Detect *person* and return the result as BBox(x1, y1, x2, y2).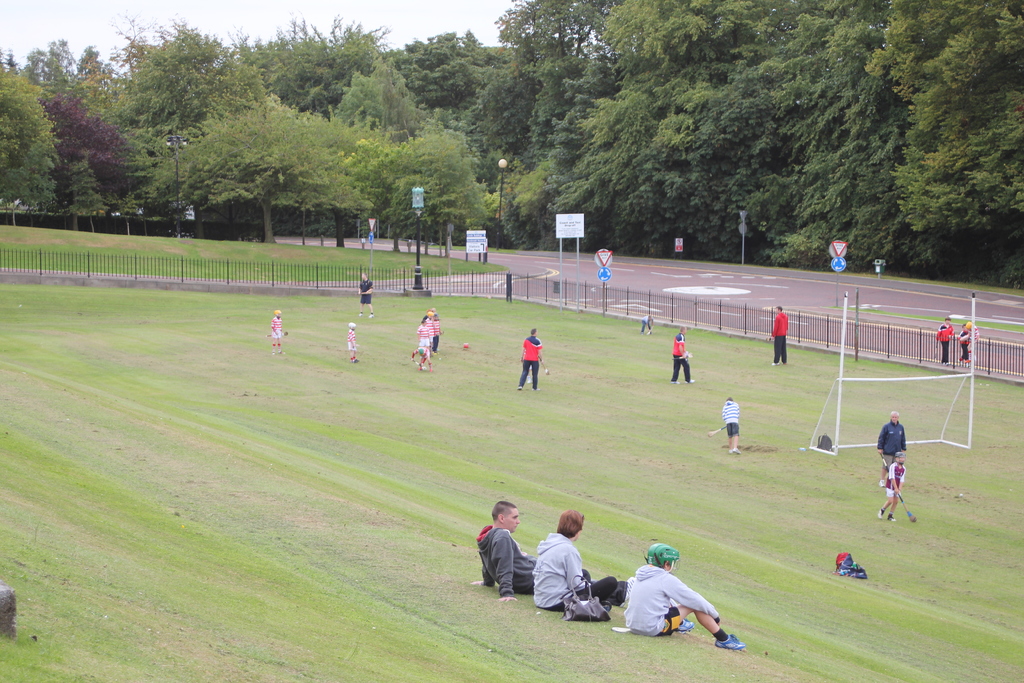
BBox(722, 394, 739, 456).
